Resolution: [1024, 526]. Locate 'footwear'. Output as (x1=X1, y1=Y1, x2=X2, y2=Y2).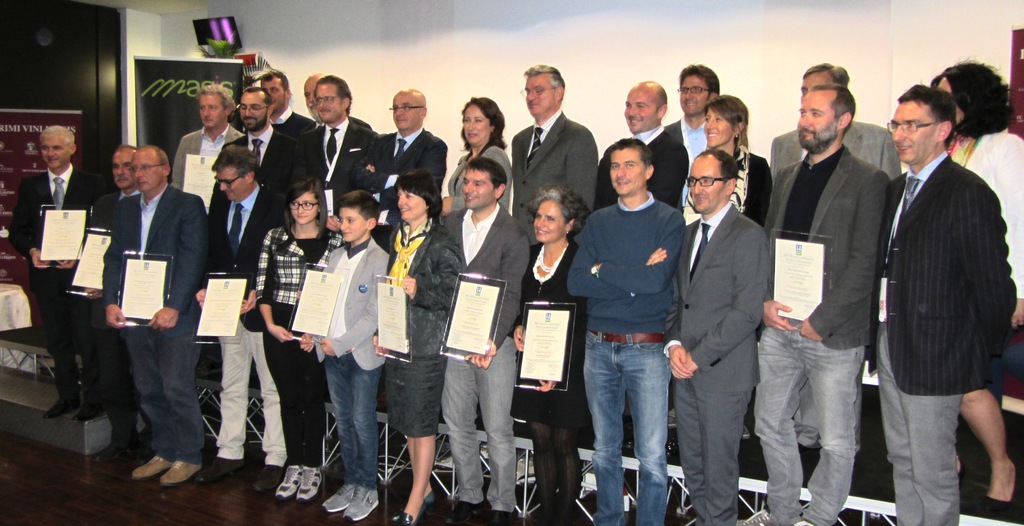
(x1=150, y1=455, x2=203, y2=491).
